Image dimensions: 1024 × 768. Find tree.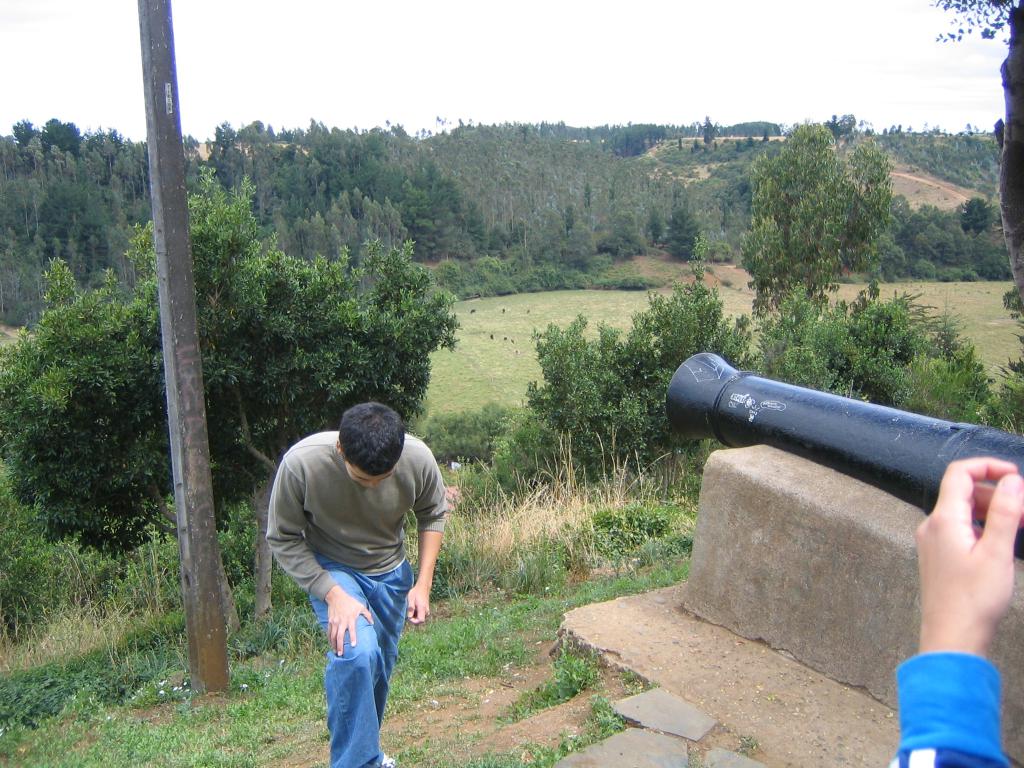
[935,0,1023,351].
